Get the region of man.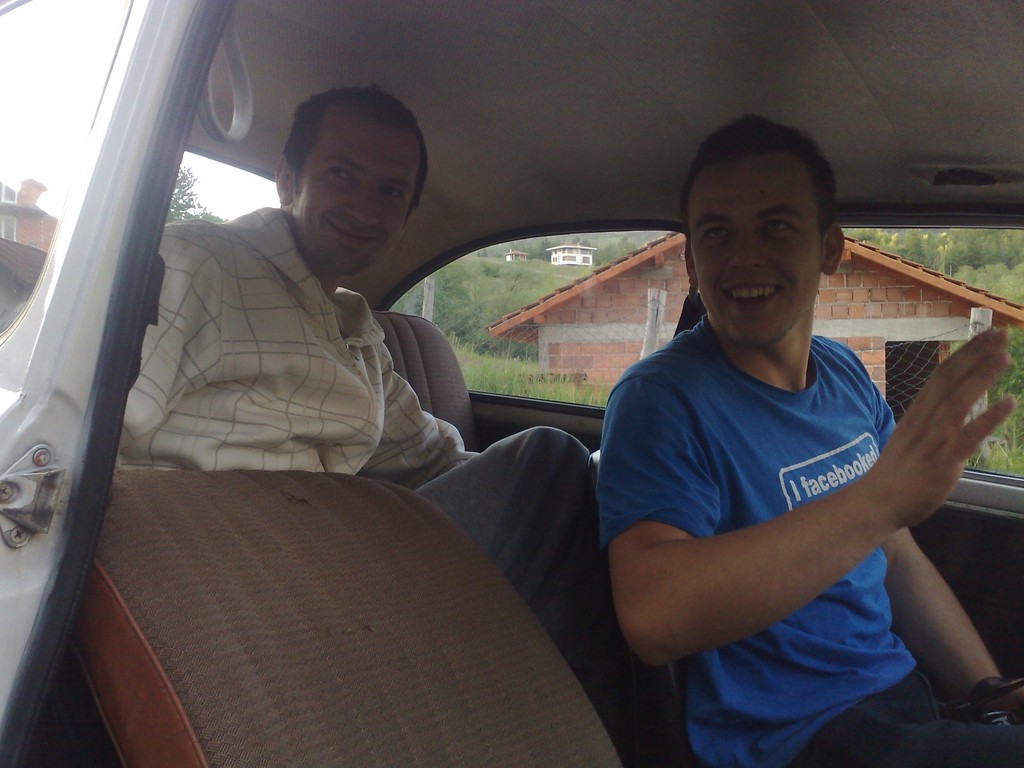
rect(113, 81, 611, 629).
